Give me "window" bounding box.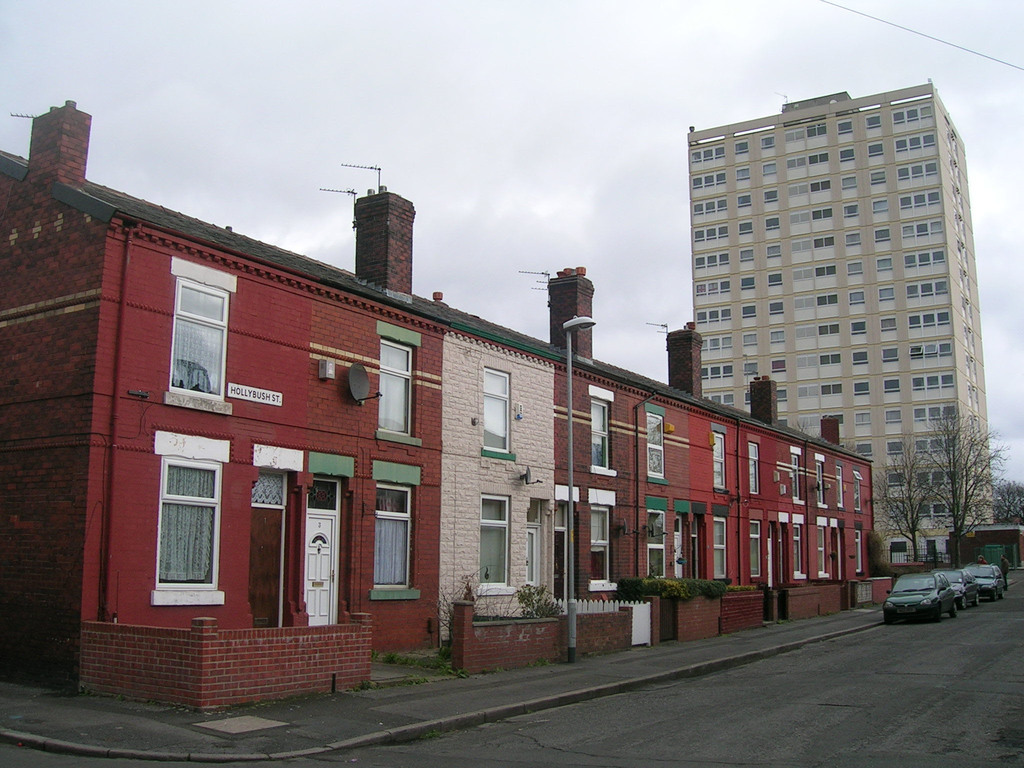
x1=813, y1=454, x2=826, y2=510.
